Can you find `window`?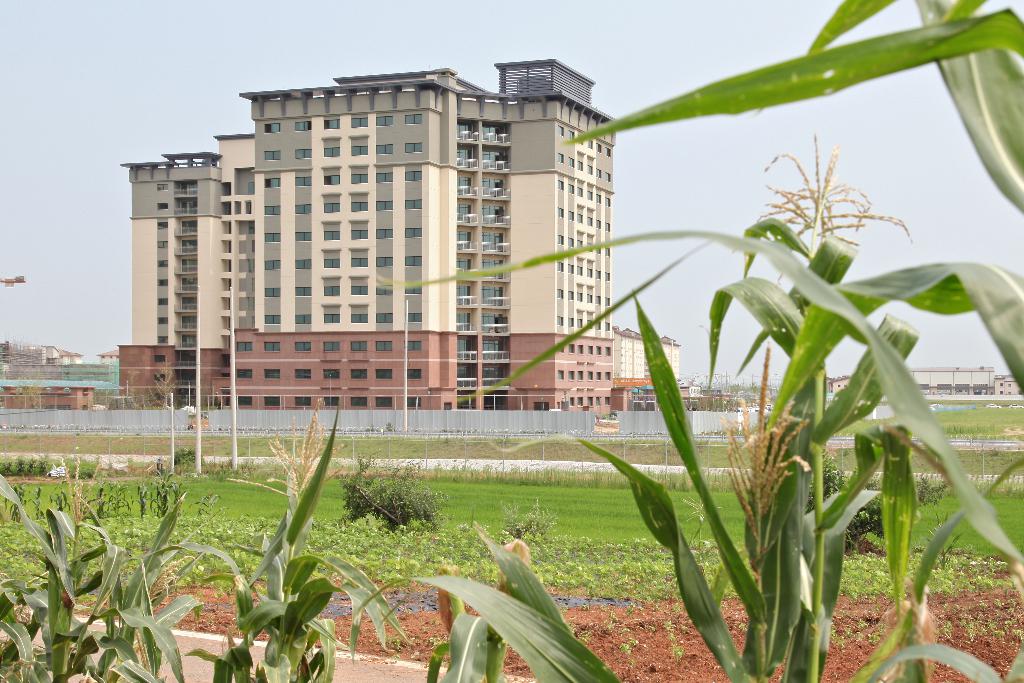
Yes, bounding box: bbox=[554, 371, 564, 380].
